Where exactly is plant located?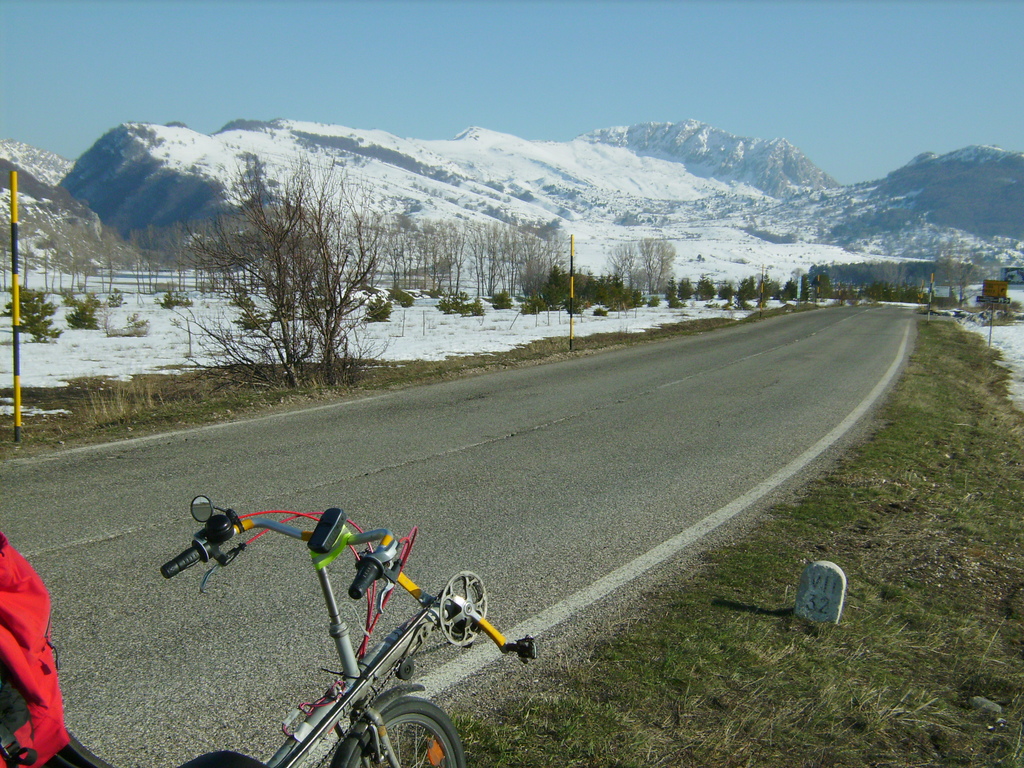
Its bounding box is 438:297:459:317.
